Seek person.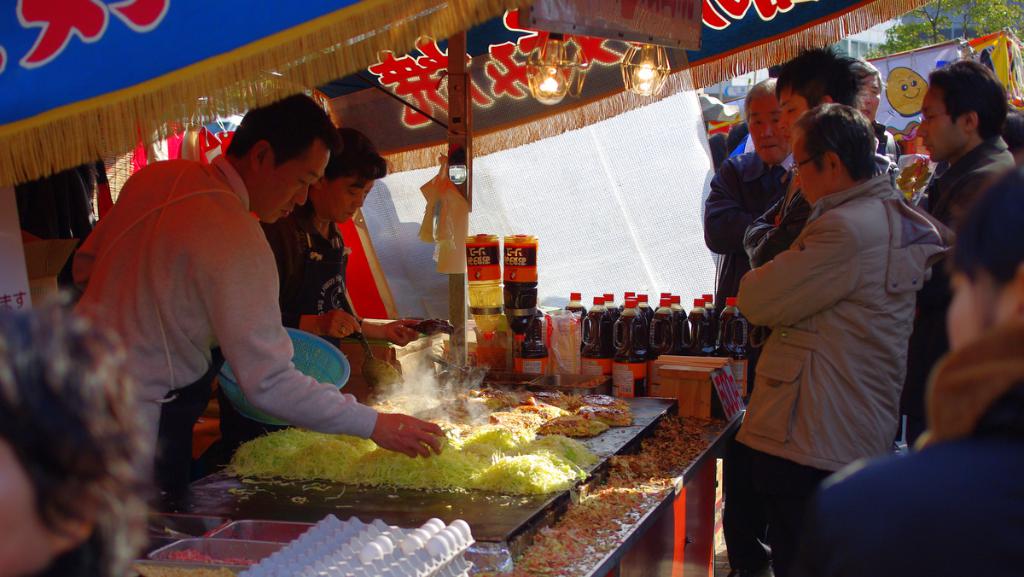
bbox=[730, 96, 938, 540].
